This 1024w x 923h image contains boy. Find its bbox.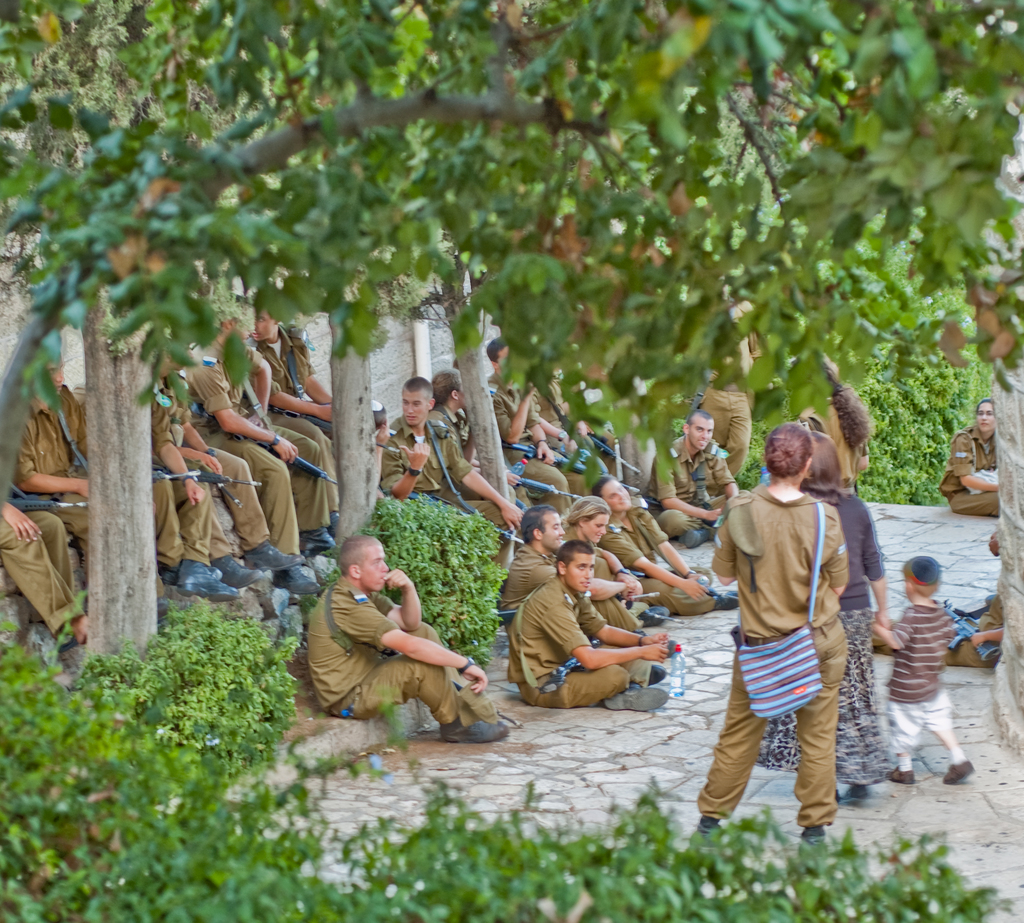
(x1=296, y1=534, x2=525, y2=746).
